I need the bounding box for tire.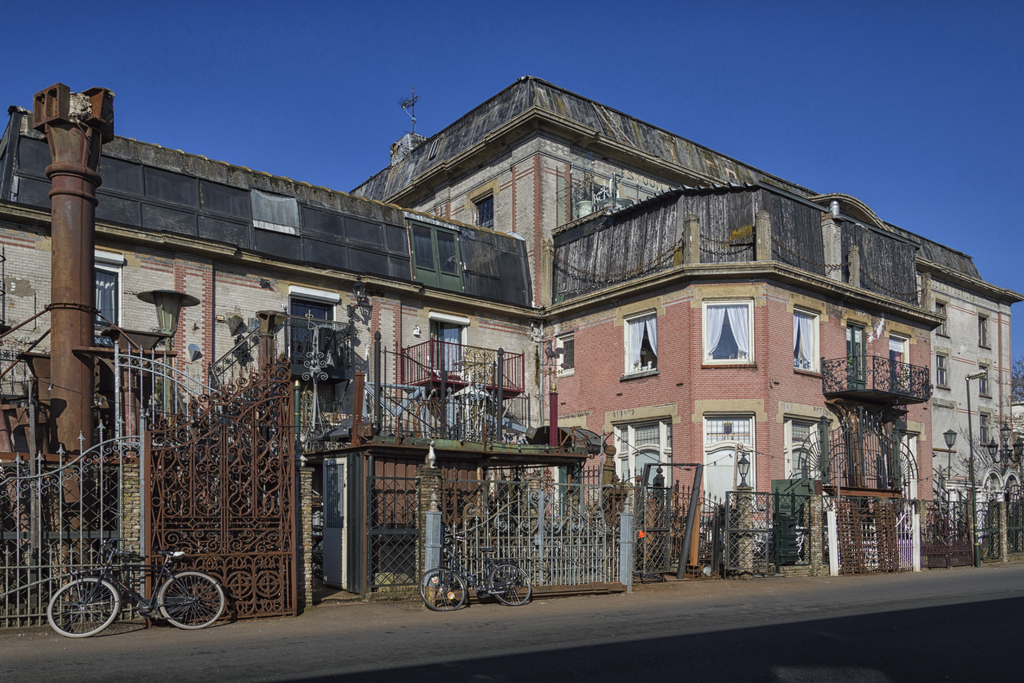
Here it is: l=486, t=562, r=534, b=604.
